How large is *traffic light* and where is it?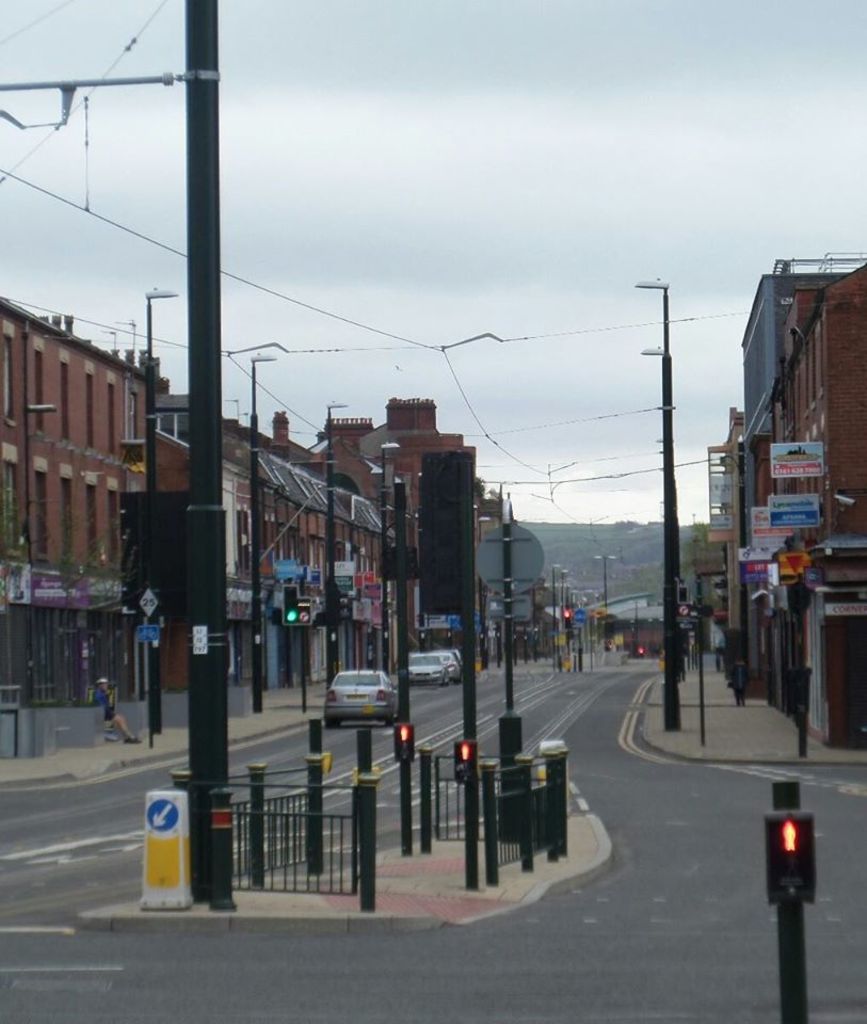
Bounding box: l=764, t=812, r=816, b=902.
